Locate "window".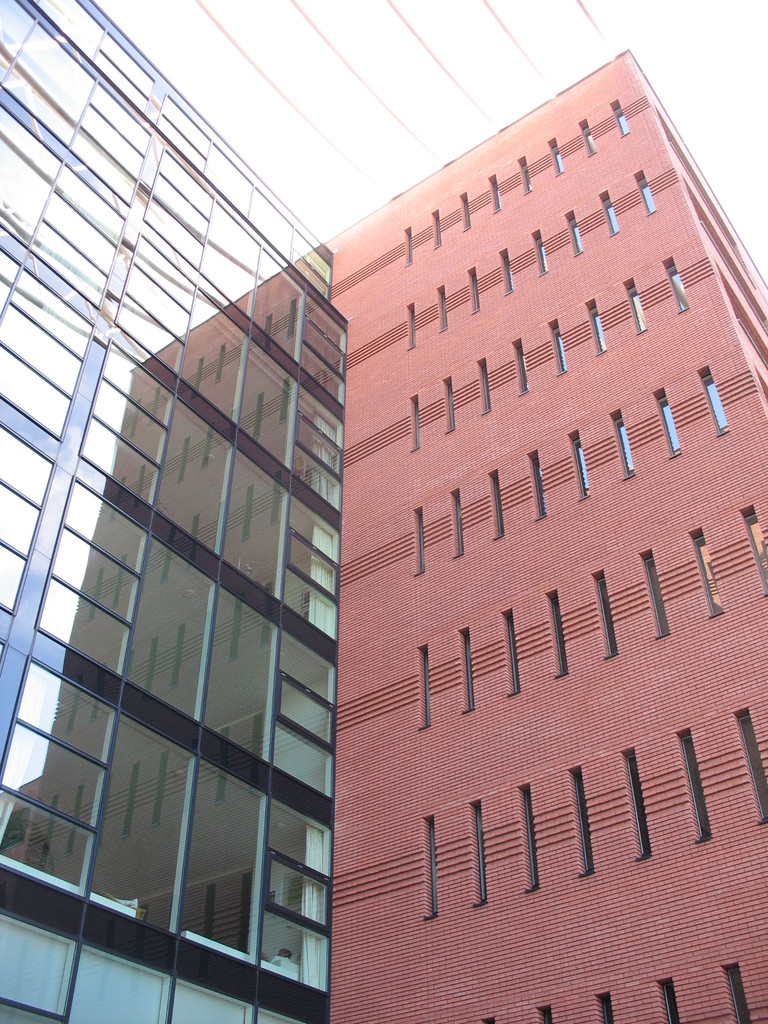
Bounding box: <region>503, 612, 518, 696</region>.
